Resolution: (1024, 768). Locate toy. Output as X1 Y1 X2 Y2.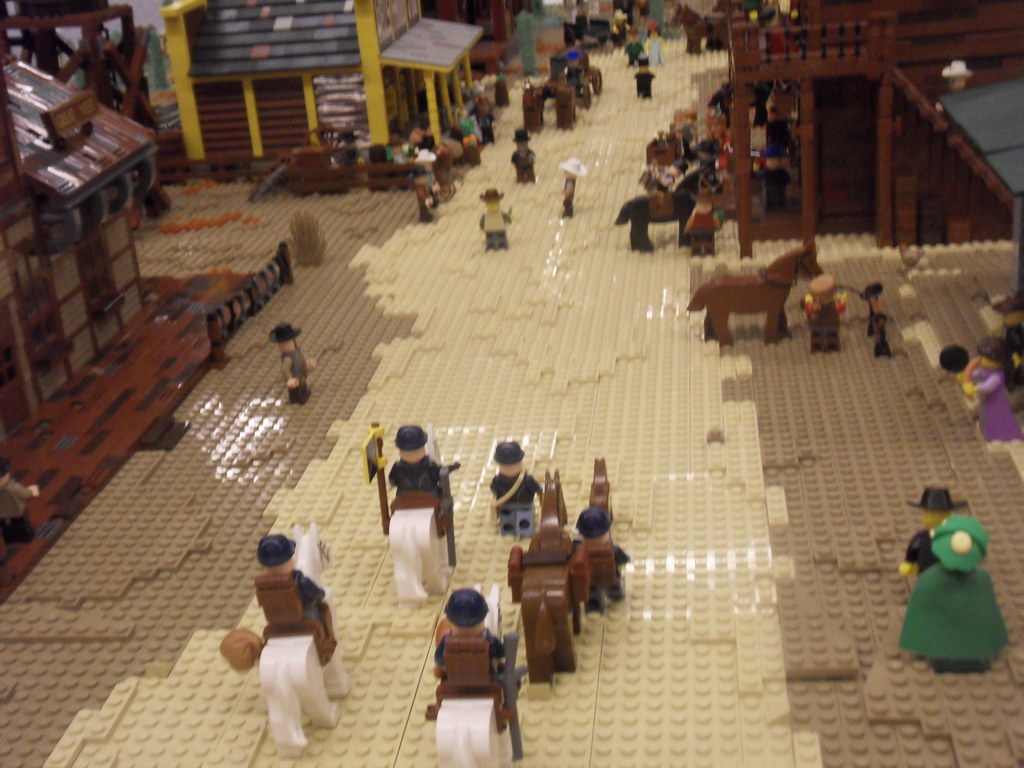
618 11 632 51.
